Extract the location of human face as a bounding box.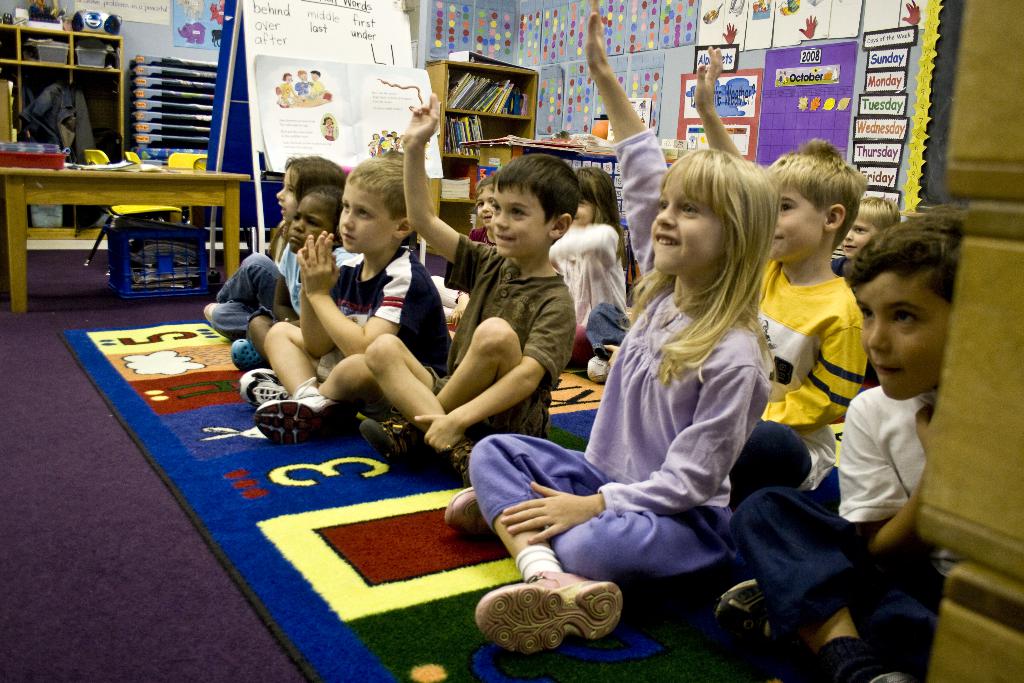
detection(640, 160, 723, 278).
